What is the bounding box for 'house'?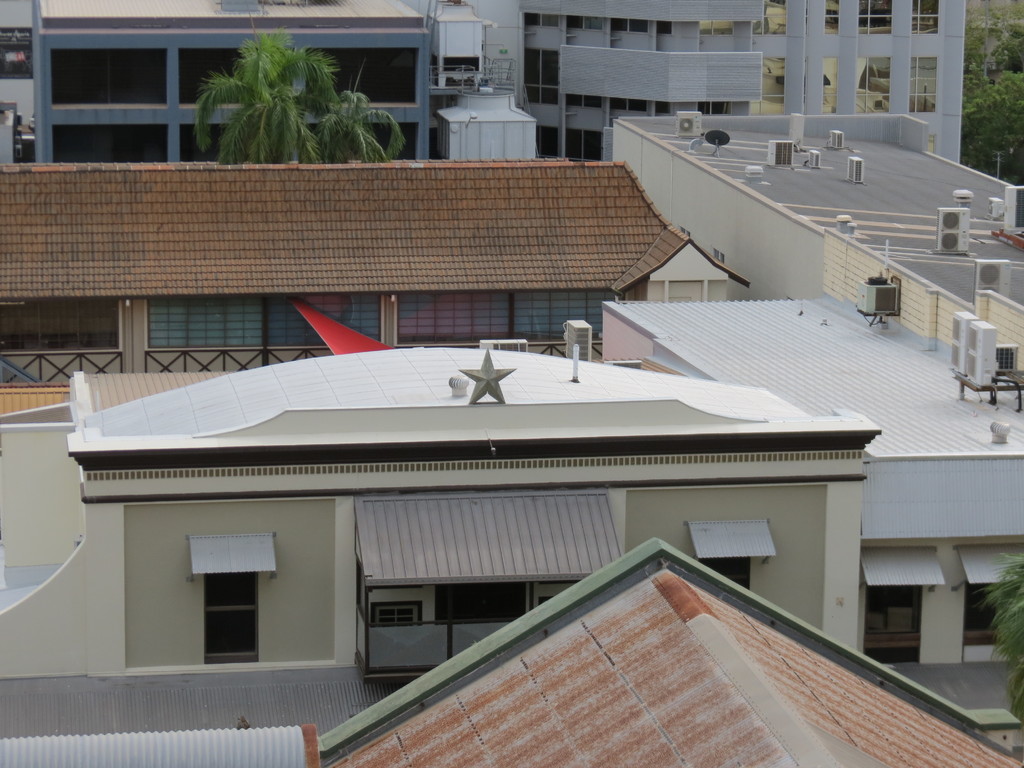
bbox=[22, 364, 842, 714].
